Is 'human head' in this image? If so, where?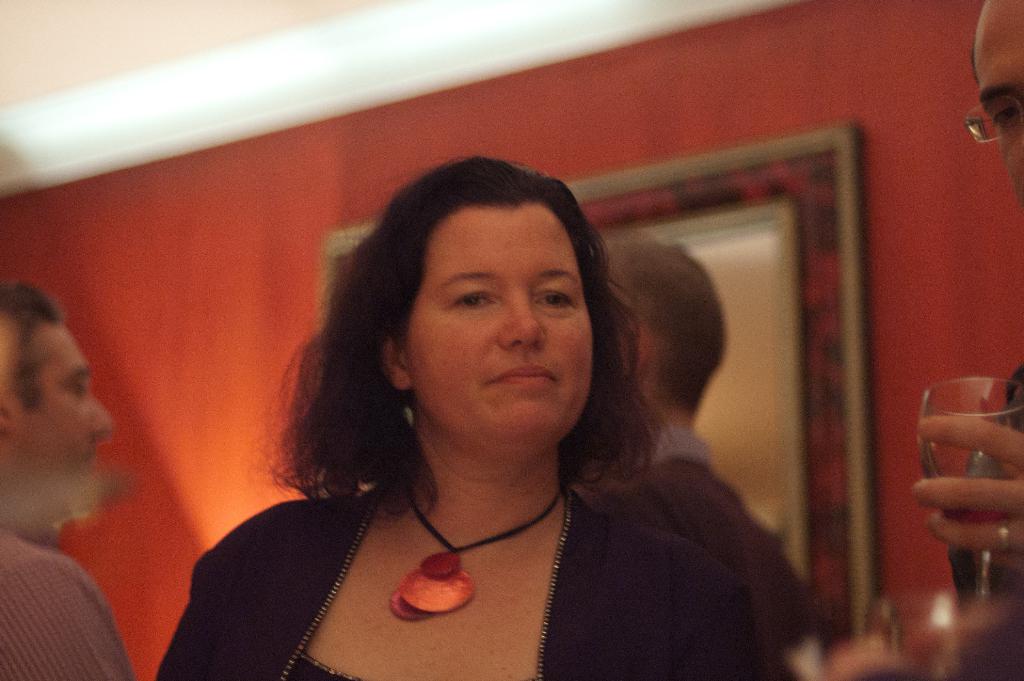
Yes, at (601, 234, 727, 431).
